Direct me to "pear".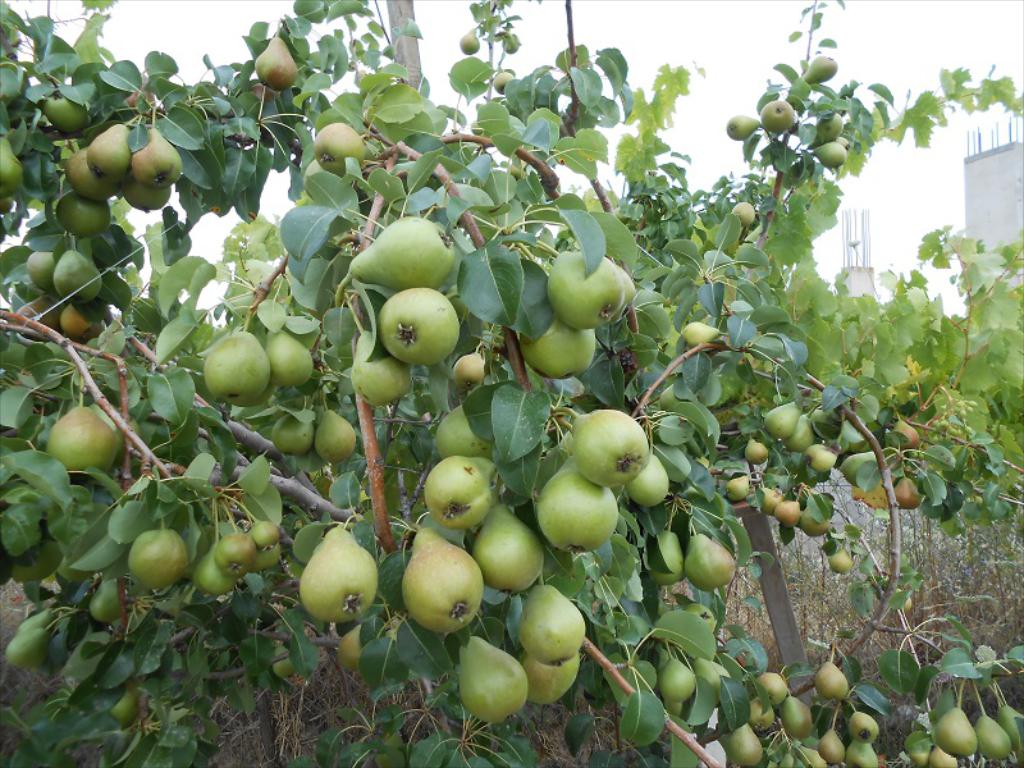
Direction: crop(744, 431, 774, 465).
